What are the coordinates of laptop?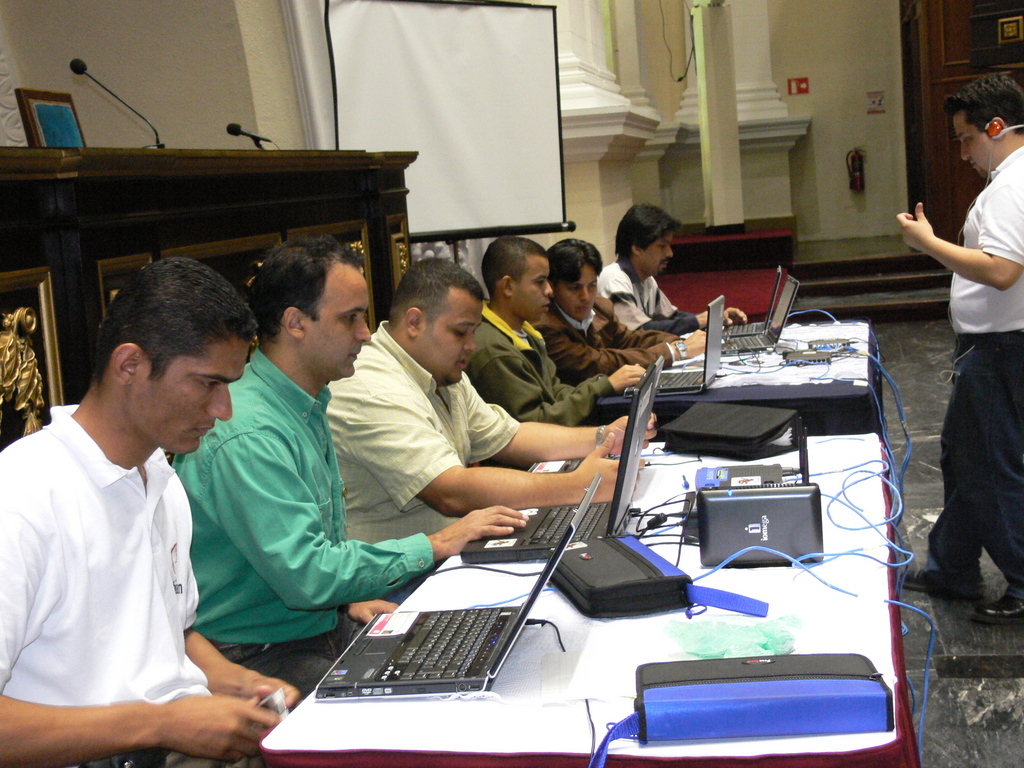
detection(719, 273, 801, 355).
